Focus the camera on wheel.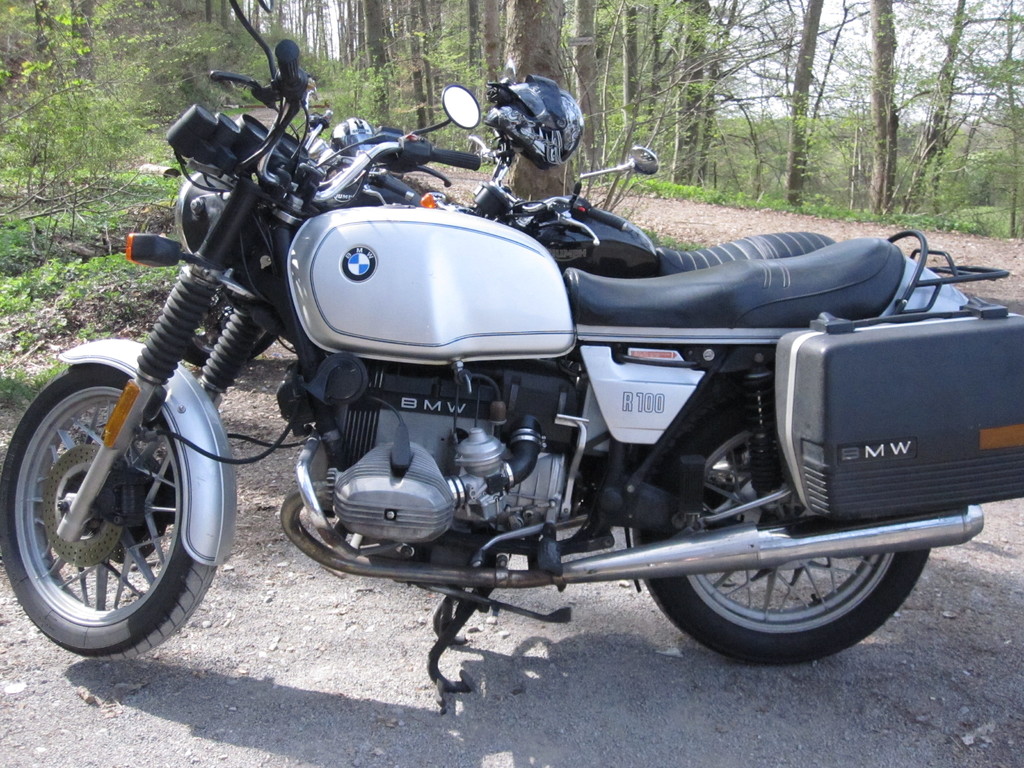
Focus region: box=[181, 282, 283, 371].
